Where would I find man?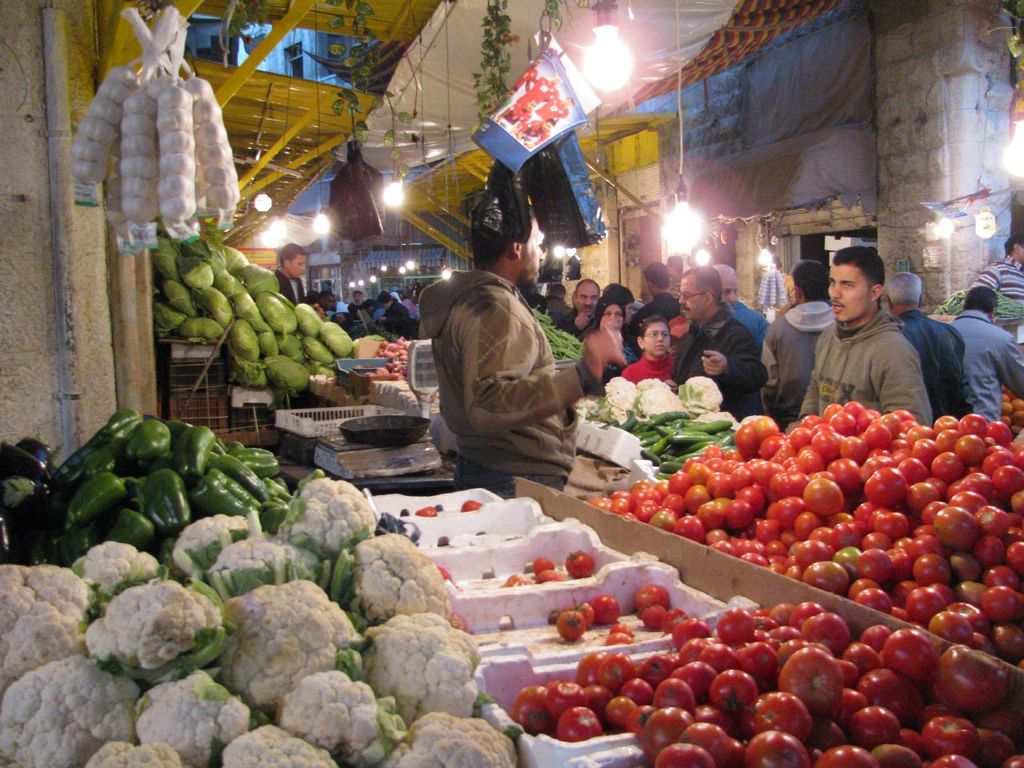
At rect(266, 245, 326, 322).
